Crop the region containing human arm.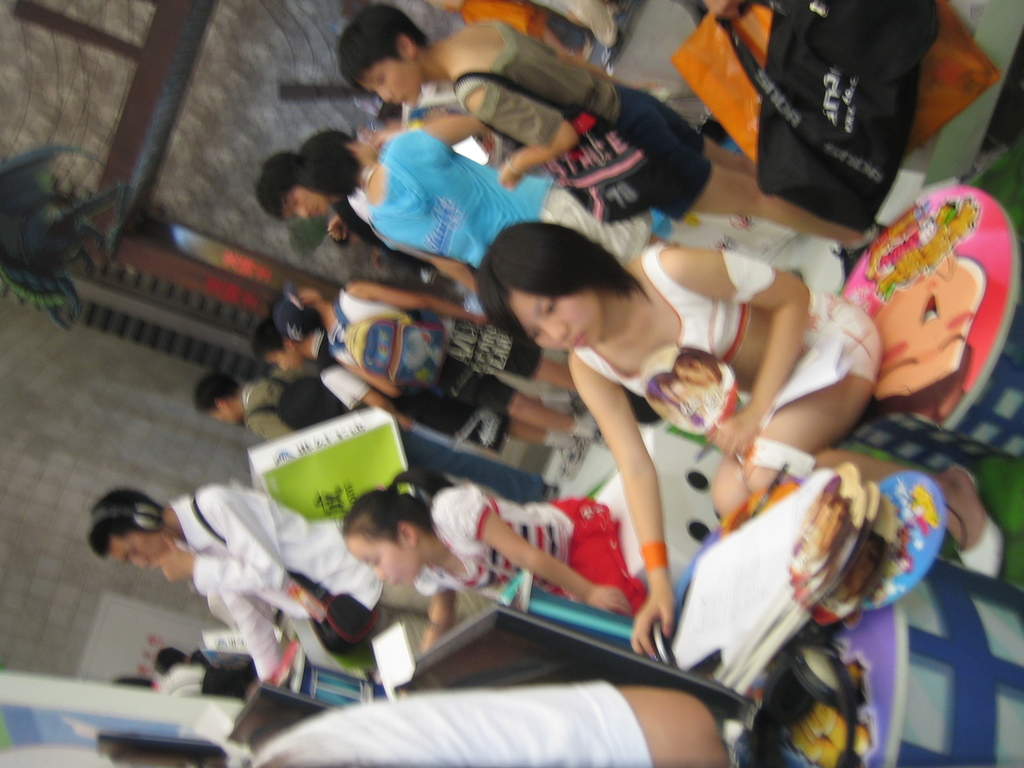
Crop region: (150, 484, 294, 600).
